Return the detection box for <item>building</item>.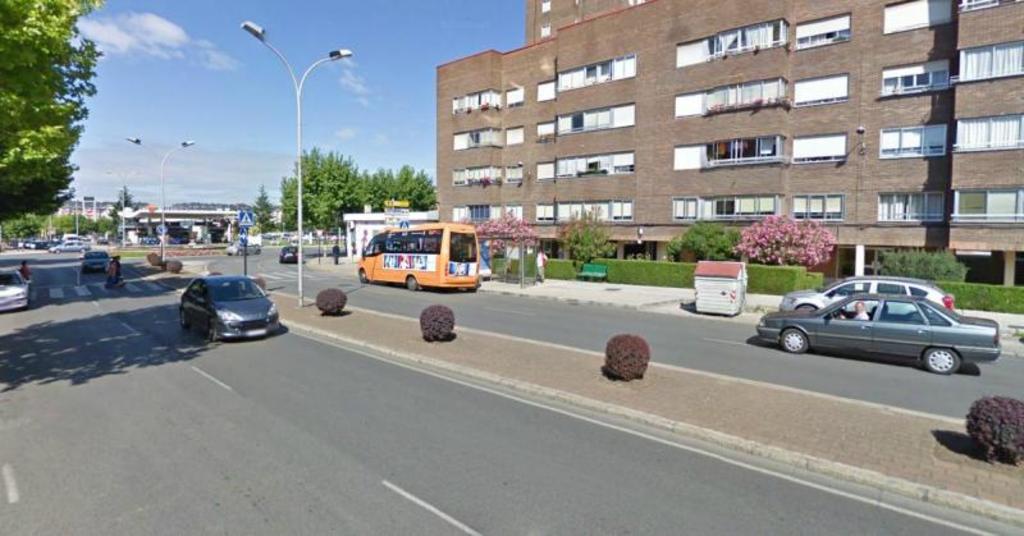
{"x1": 434, "y1": 0, "x2": 1023, "y2": 306}.
